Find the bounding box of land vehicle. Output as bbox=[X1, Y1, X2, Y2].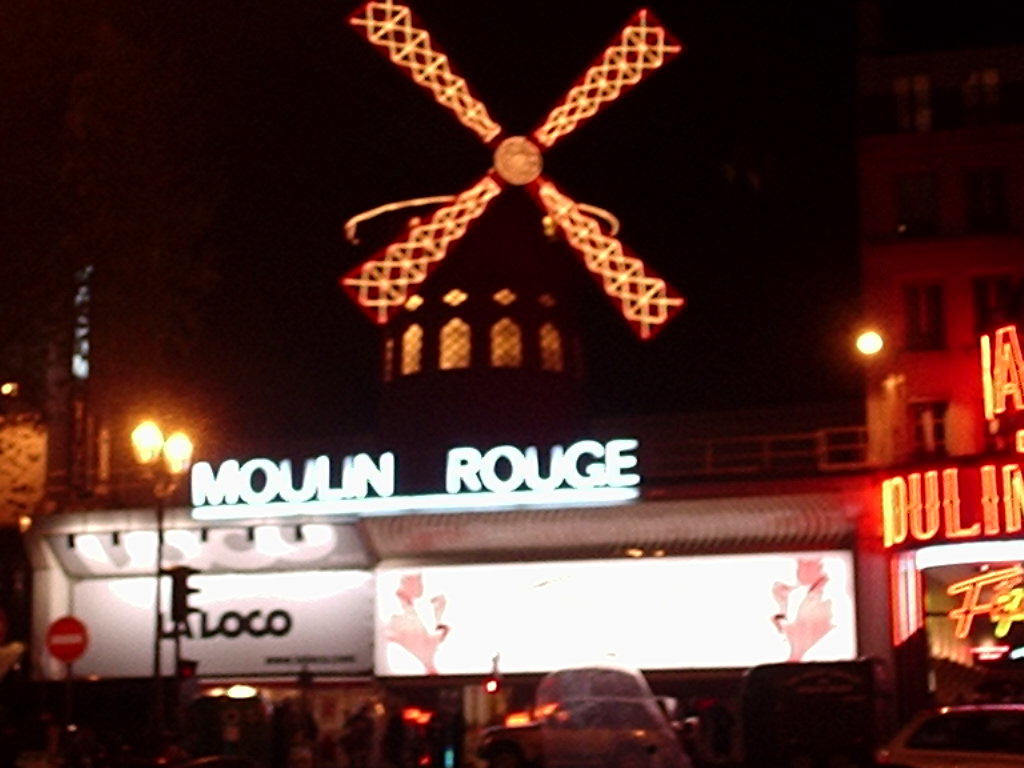
bbox=[868, 704, 1023, 767].
